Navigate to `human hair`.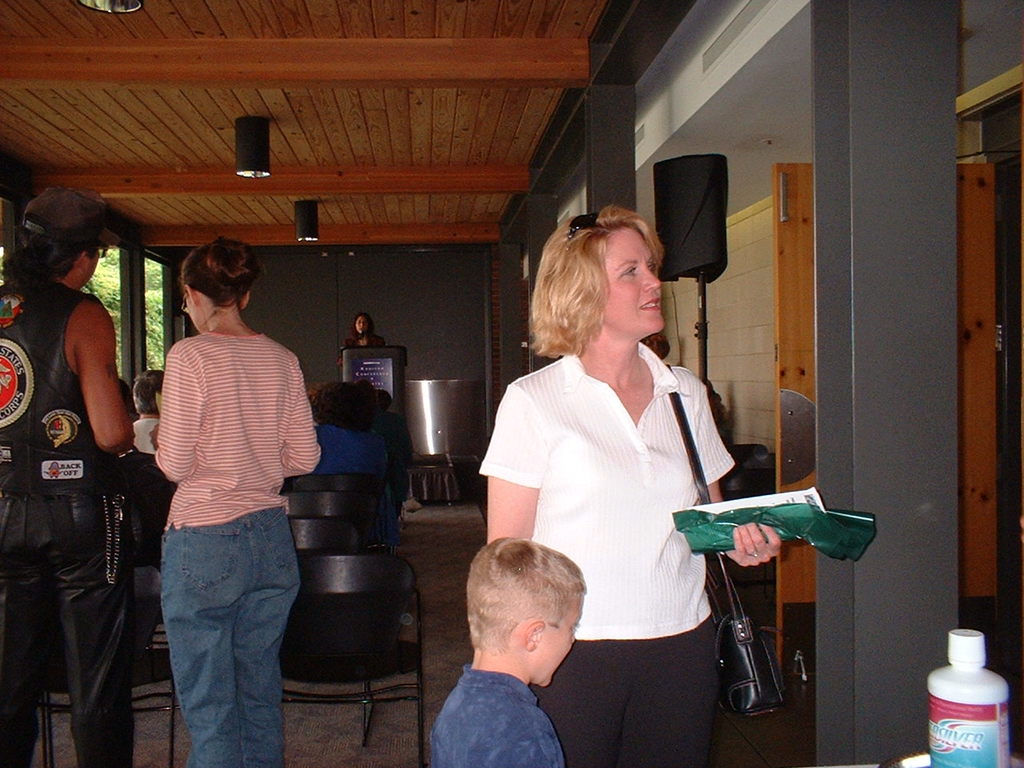
Navigation target: region(178, 237, 254, 310).
